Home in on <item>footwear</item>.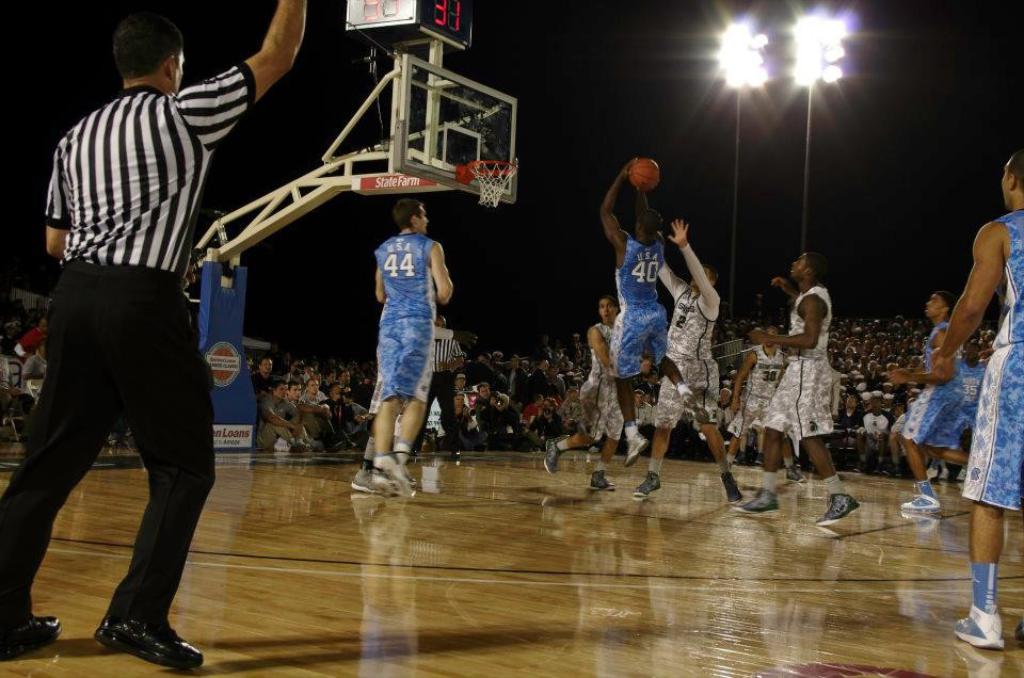
Homed in at (left=588, top=470, right=614, bottom=491).
